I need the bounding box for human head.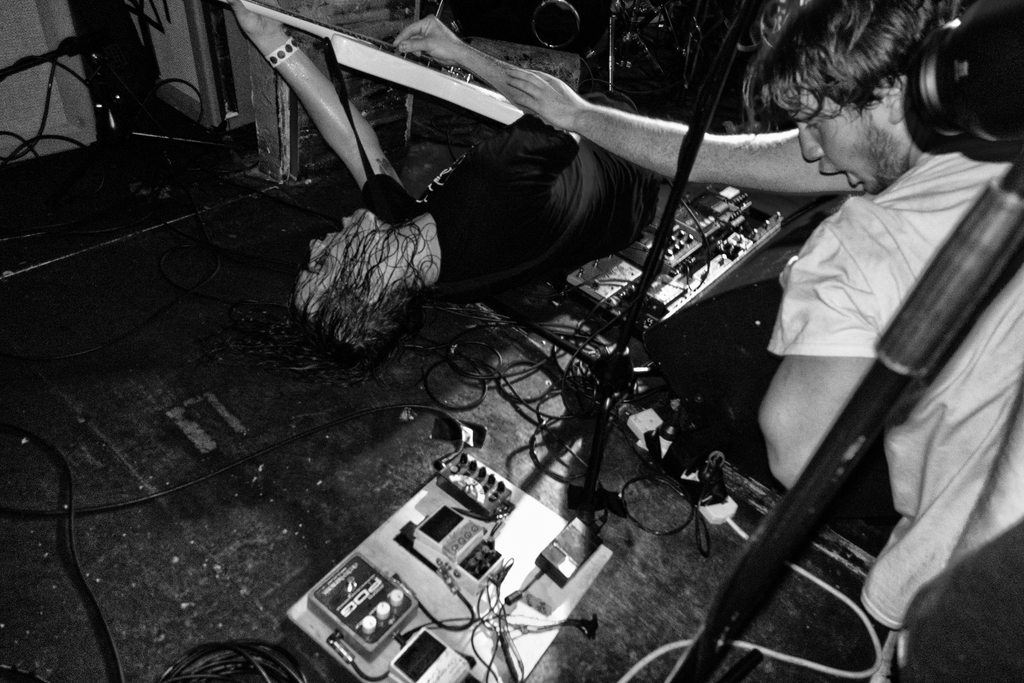
Here it is: BBox(745, 23, 961, 191).
